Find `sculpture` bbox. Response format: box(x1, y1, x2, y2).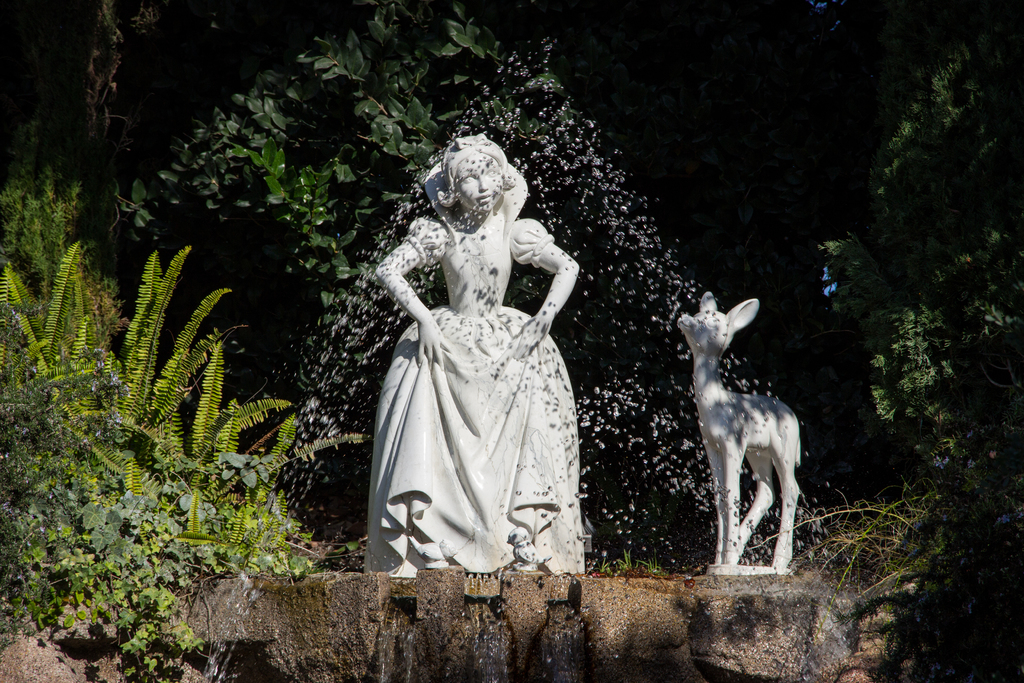
box(354, 123, 624, 580).
